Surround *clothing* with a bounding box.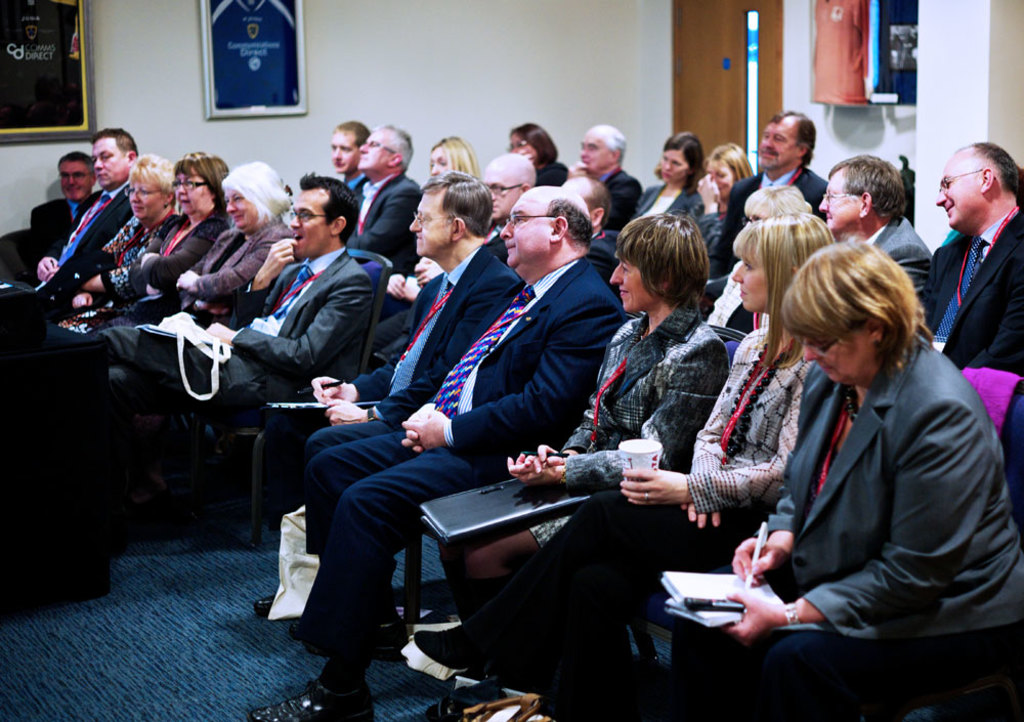
<bbox>716, 163, 828, 271</bbox>.
